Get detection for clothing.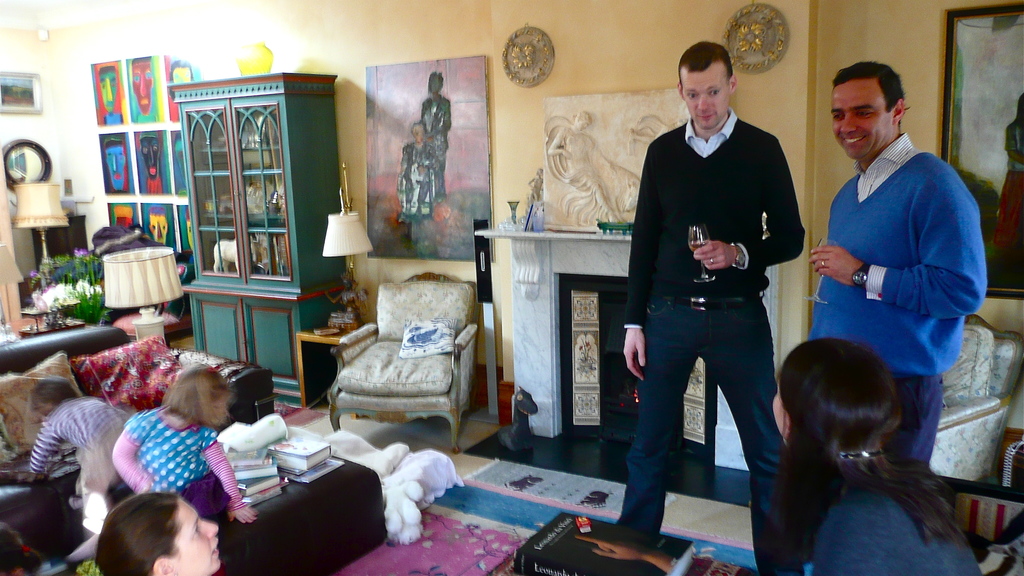
Detection: [415, 96, 453, 197].
